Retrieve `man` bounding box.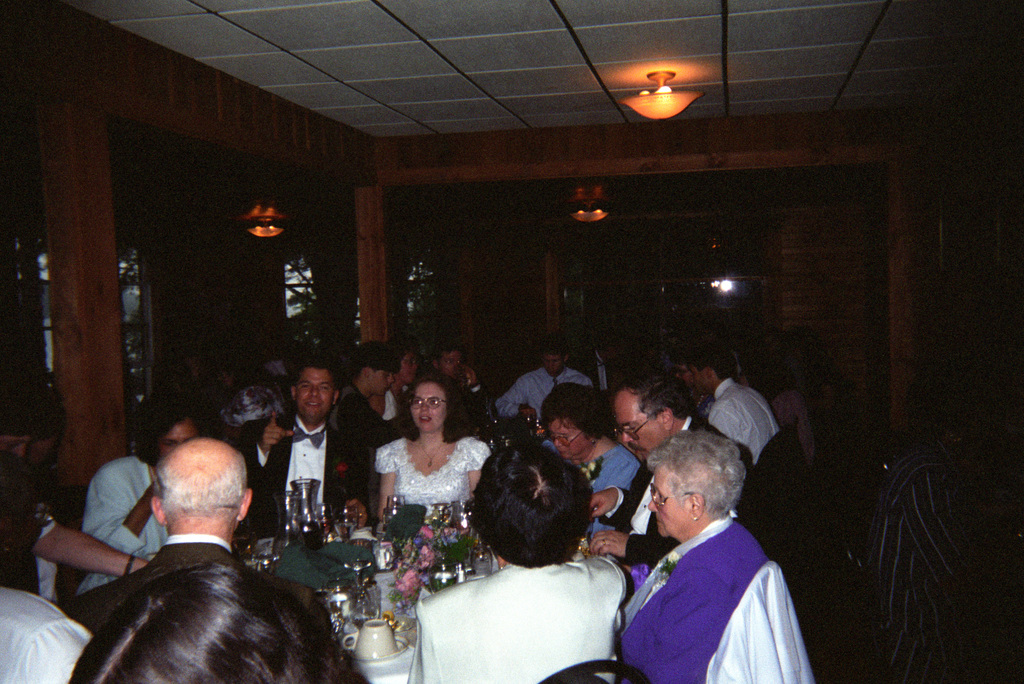
Bounding box: box(61, 441, 323, 632).
